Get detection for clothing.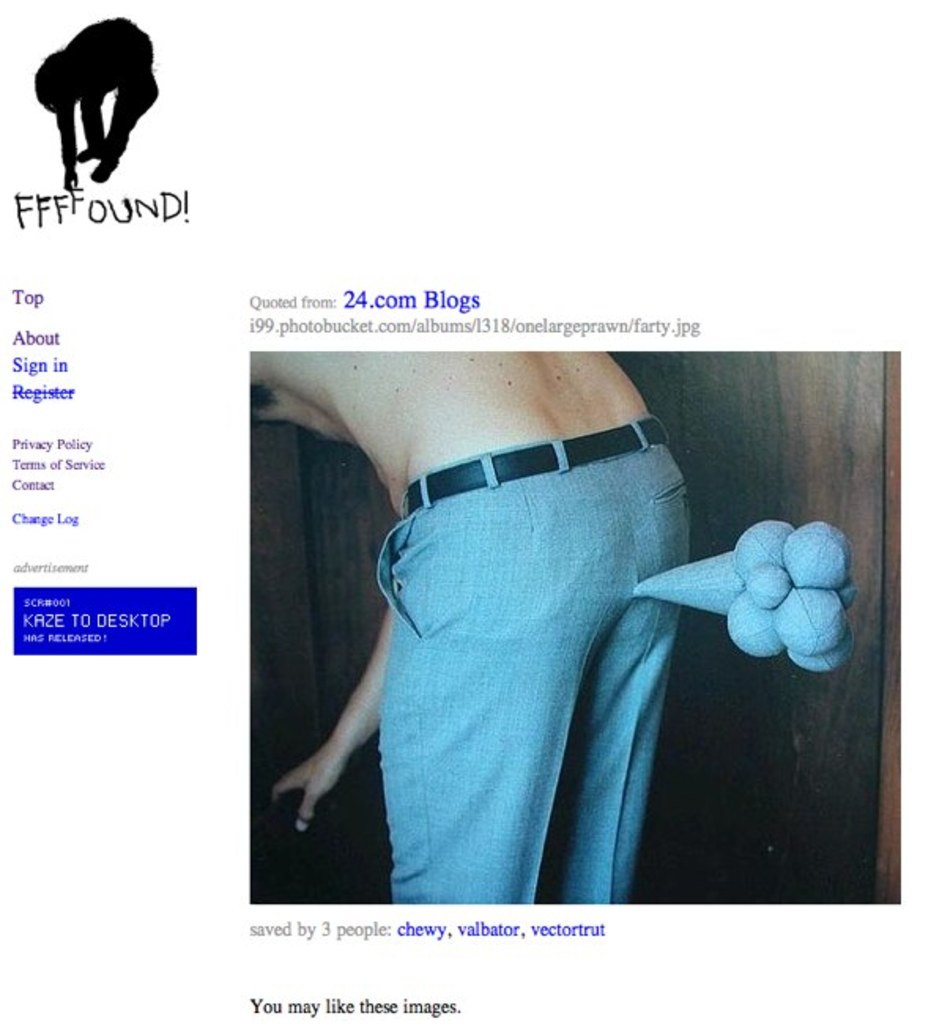
Detection: <region>370, 410, 687, 909</region>.
